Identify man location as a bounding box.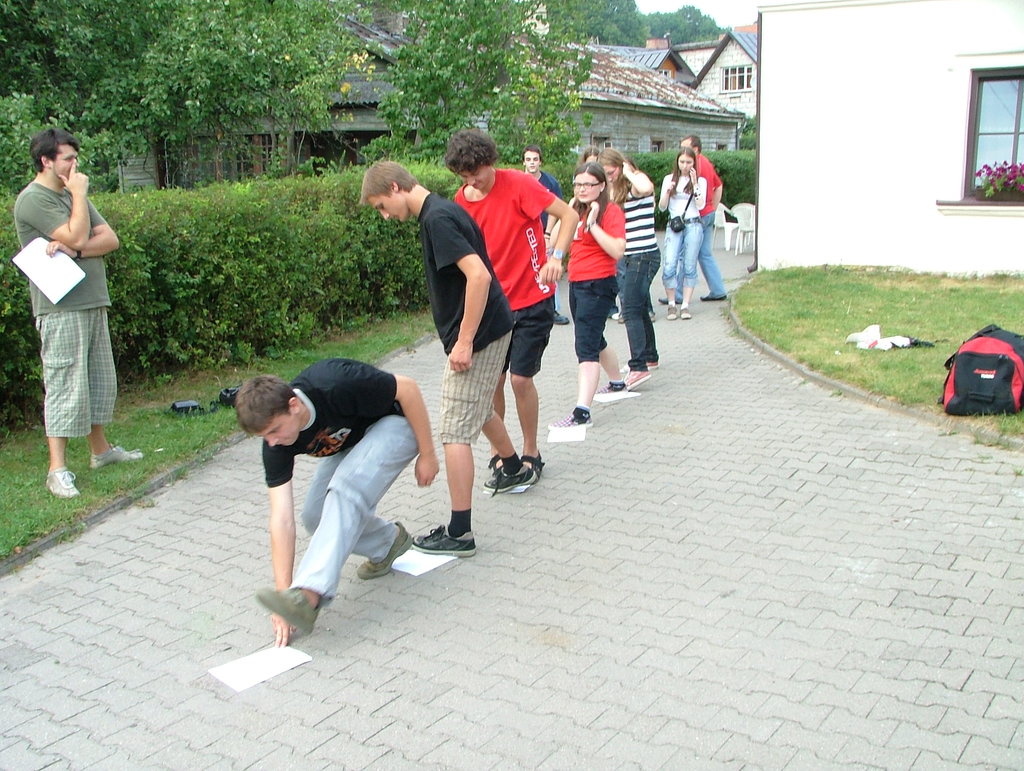
(13,131,122,500).
